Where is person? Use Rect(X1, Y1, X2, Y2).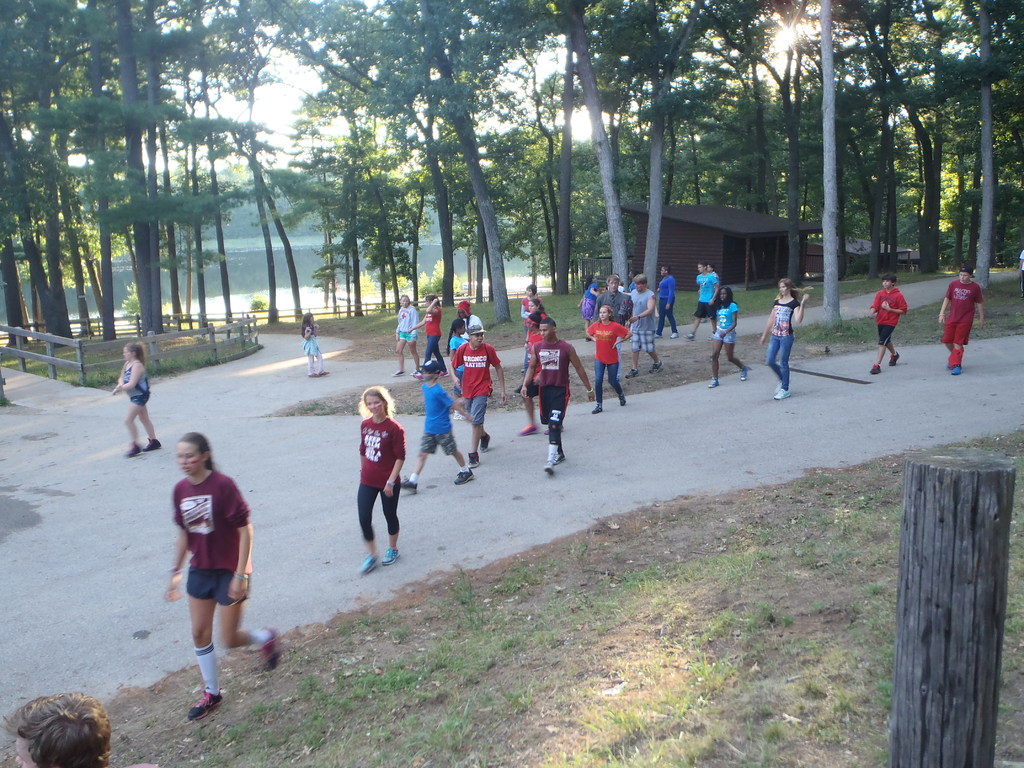
Rect(509, 309, 556, 431).
